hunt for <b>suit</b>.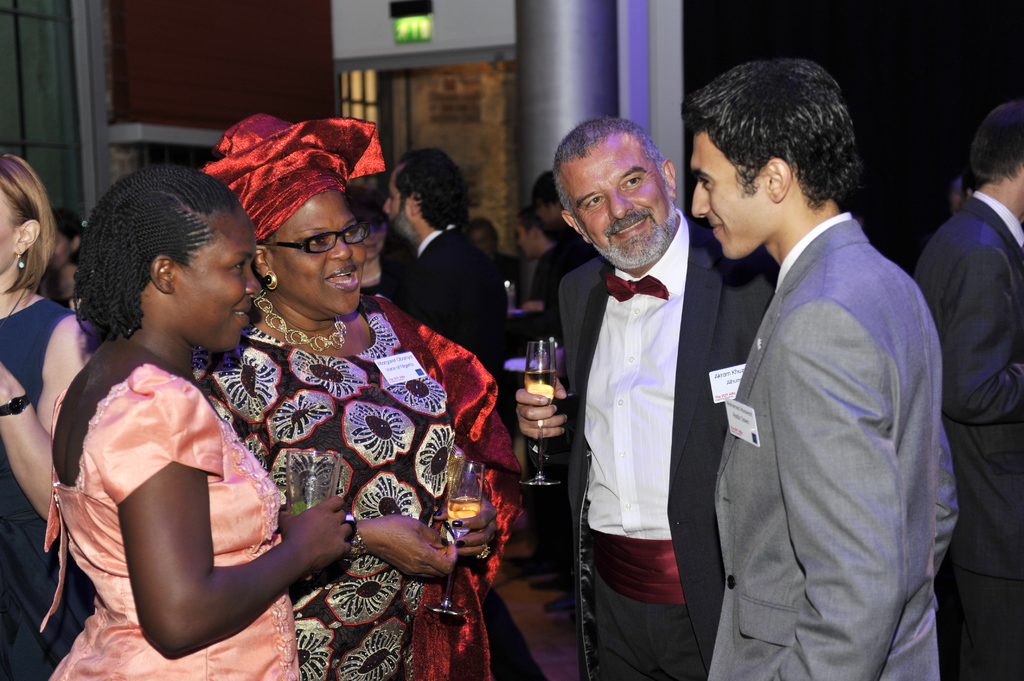
Hunted down at x1=556, y1=212, x2=779, y2=680.
